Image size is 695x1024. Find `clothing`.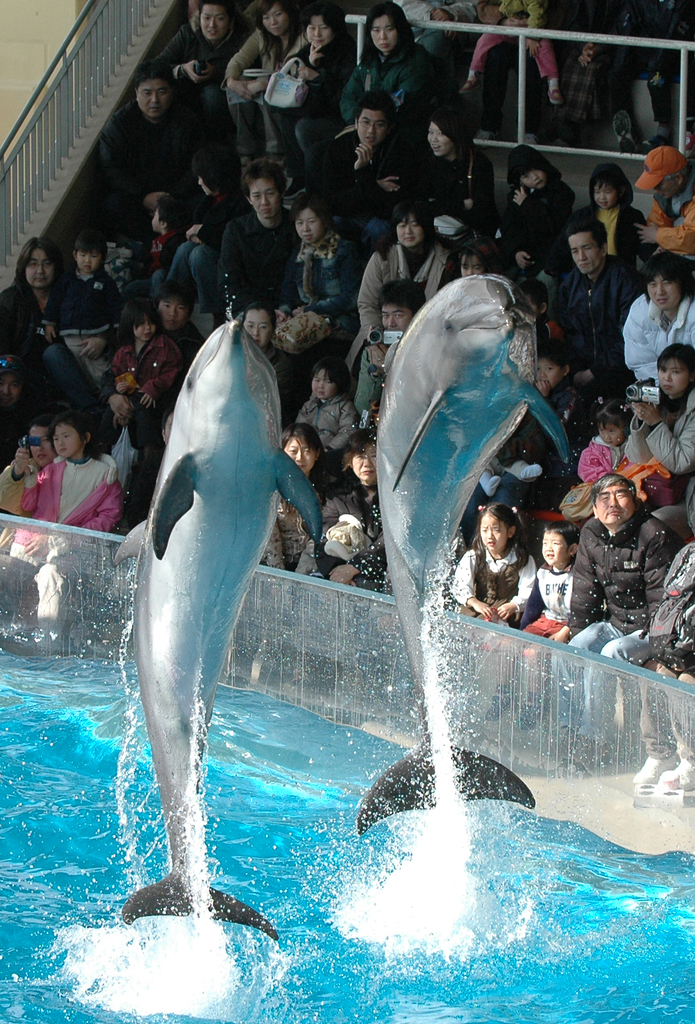
547 255 643 388.
